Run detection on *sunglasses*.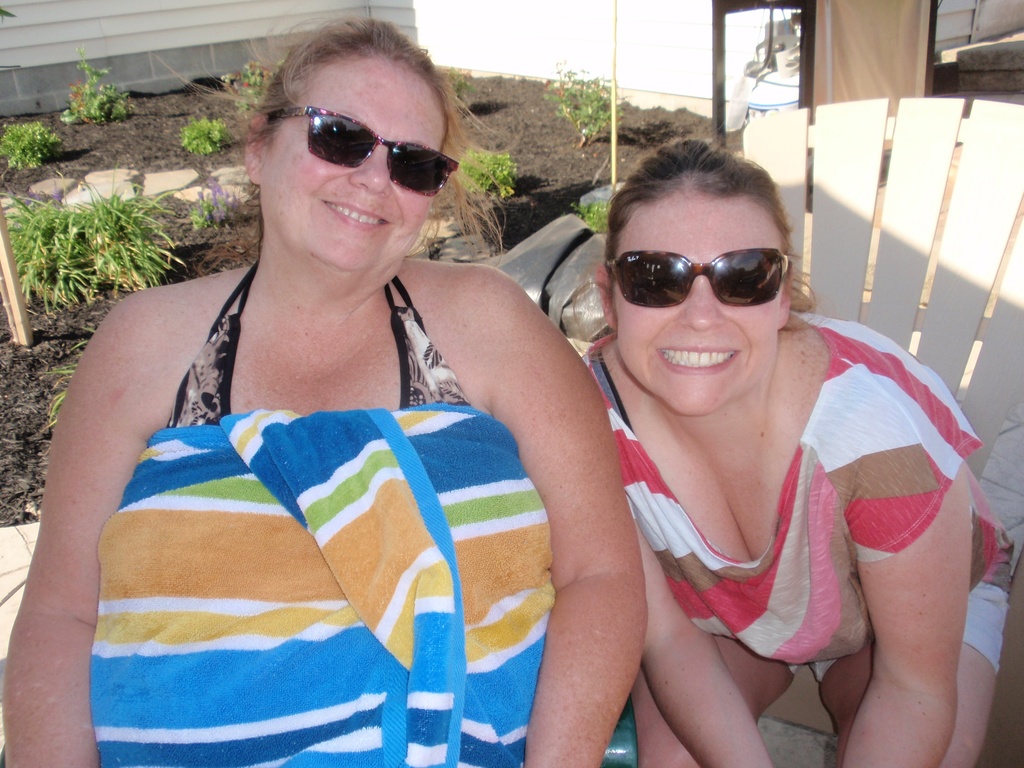
Result: crop(269, 107, 460, 195).
